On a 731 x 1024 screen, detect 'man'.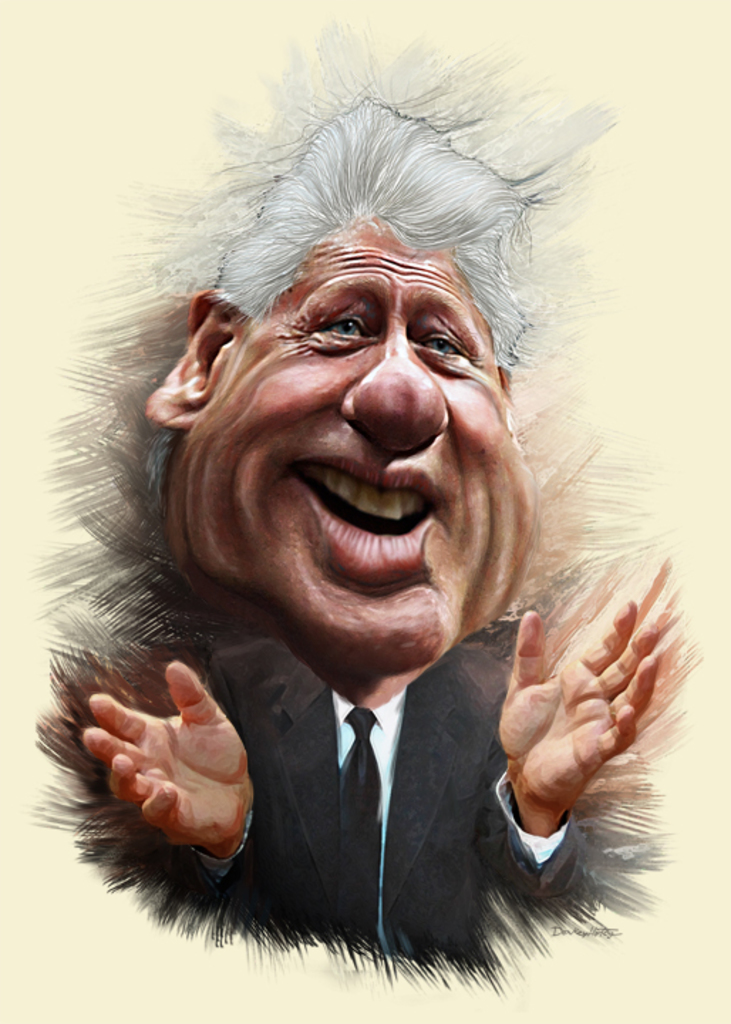
bbox(87, 102, 664, 956).
